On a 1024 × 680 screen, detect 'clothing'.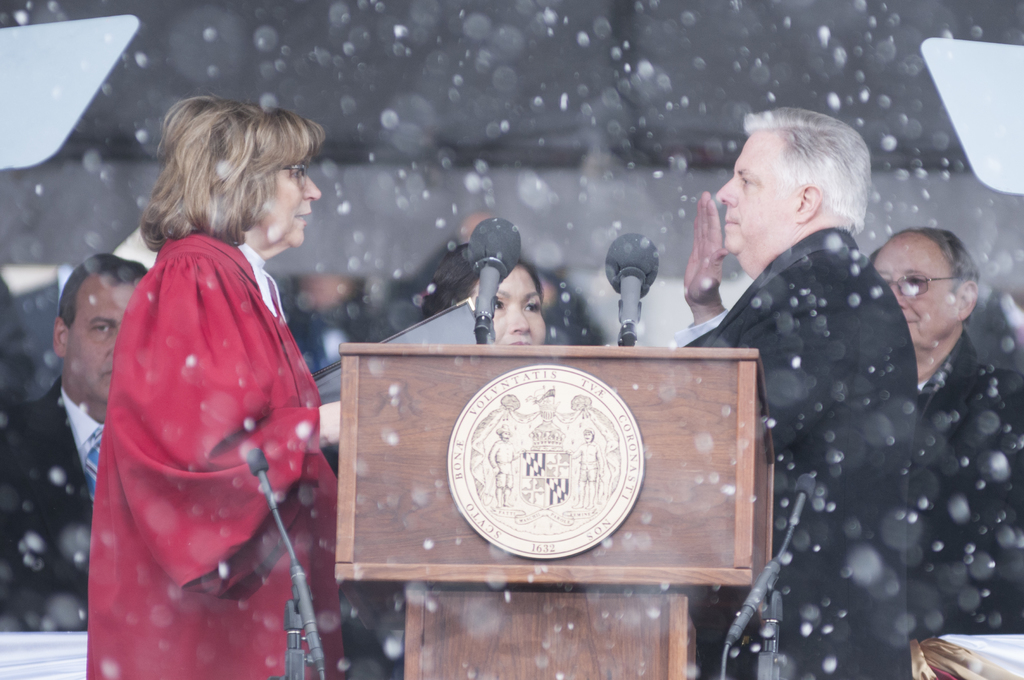
0 376 105 633.
